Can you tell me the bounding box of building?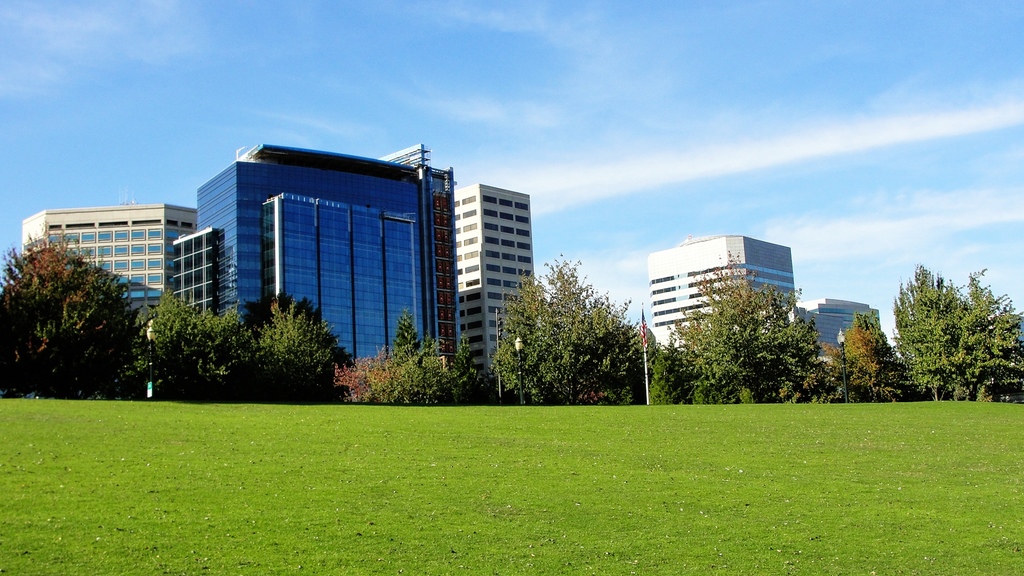
[444,178,530,372].
